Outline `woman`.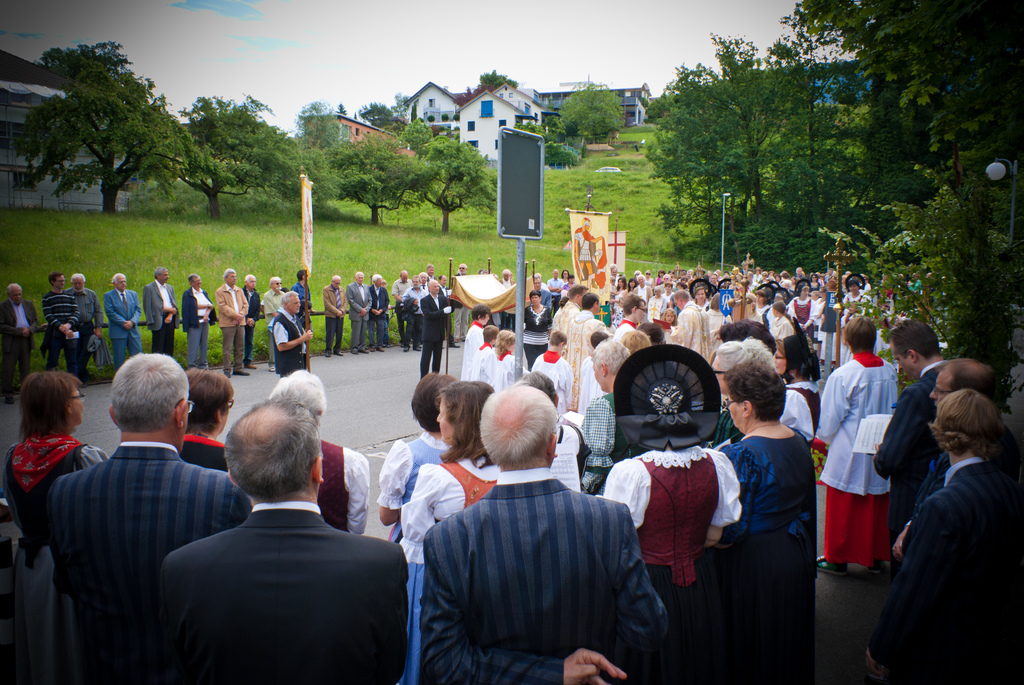
Outline: pyautogui.locateOnScreen(378, 370, 461, 677).
